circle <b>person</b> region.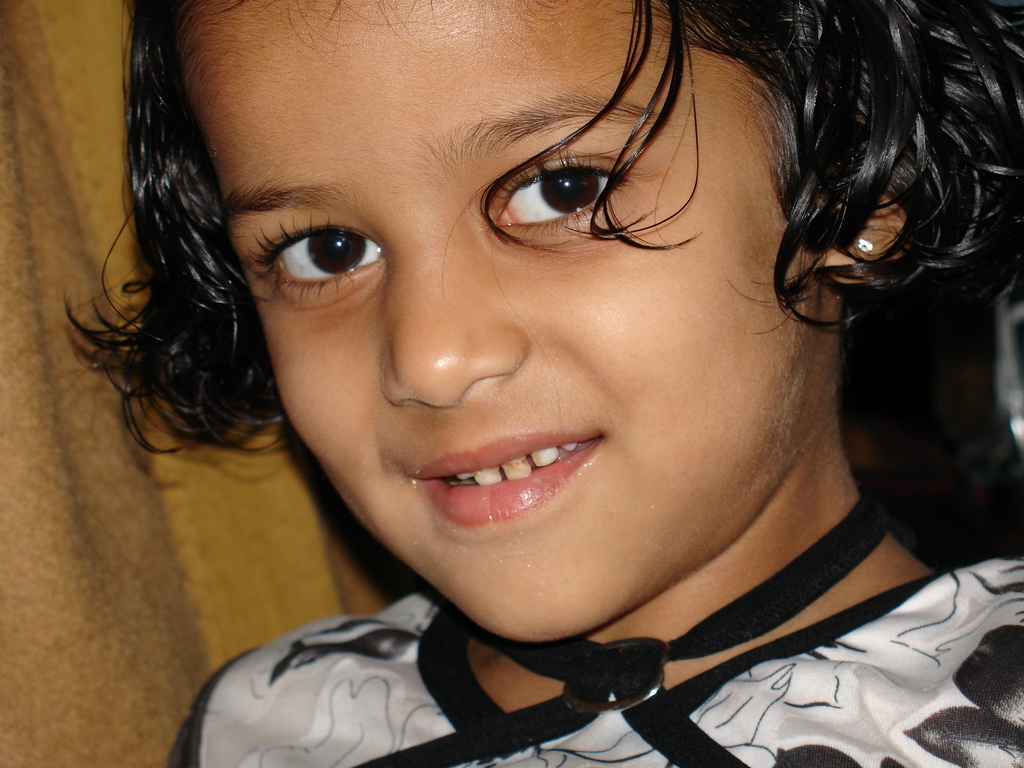
Region: detection(18, 3, 1023, 767).
